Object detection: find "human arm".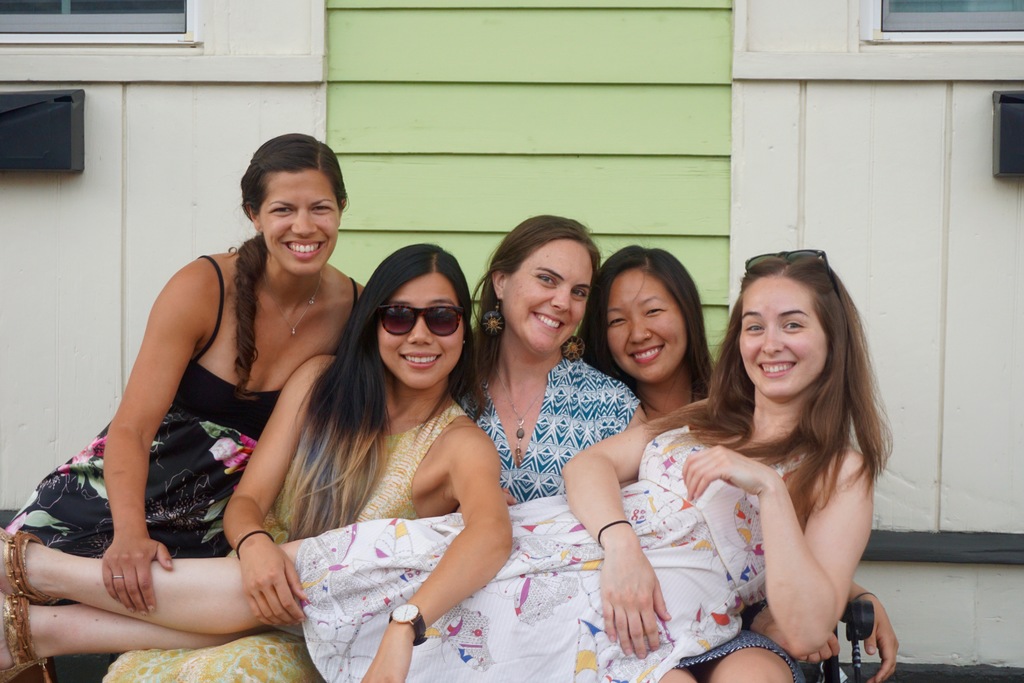
[845,575,899,682].
